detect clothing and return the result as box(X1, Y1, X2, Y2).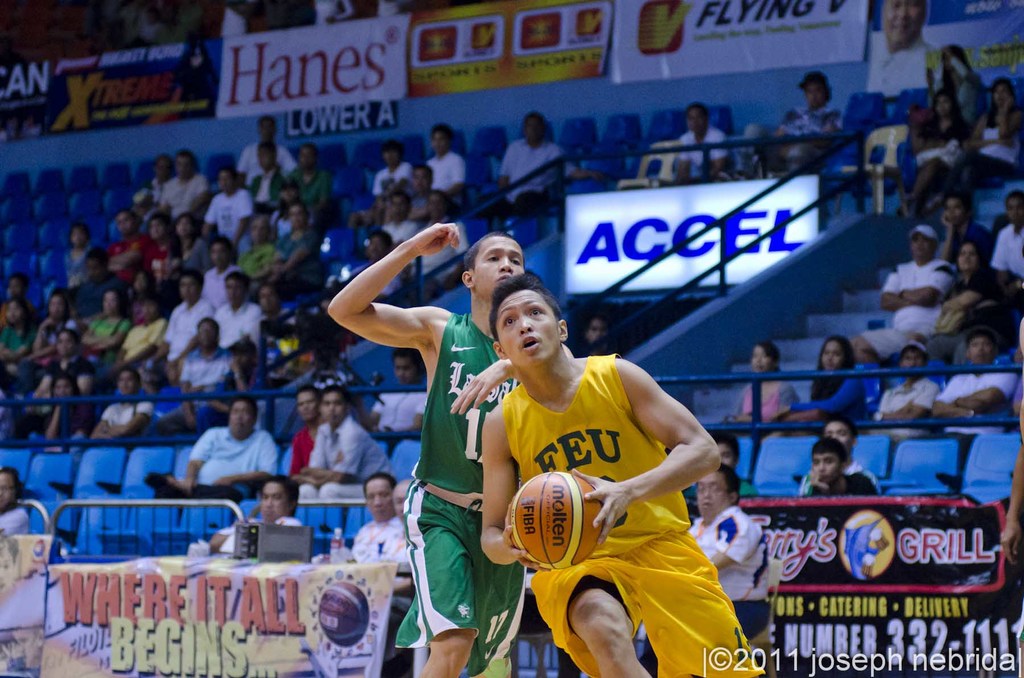
box(788, 451, 870, 496).
